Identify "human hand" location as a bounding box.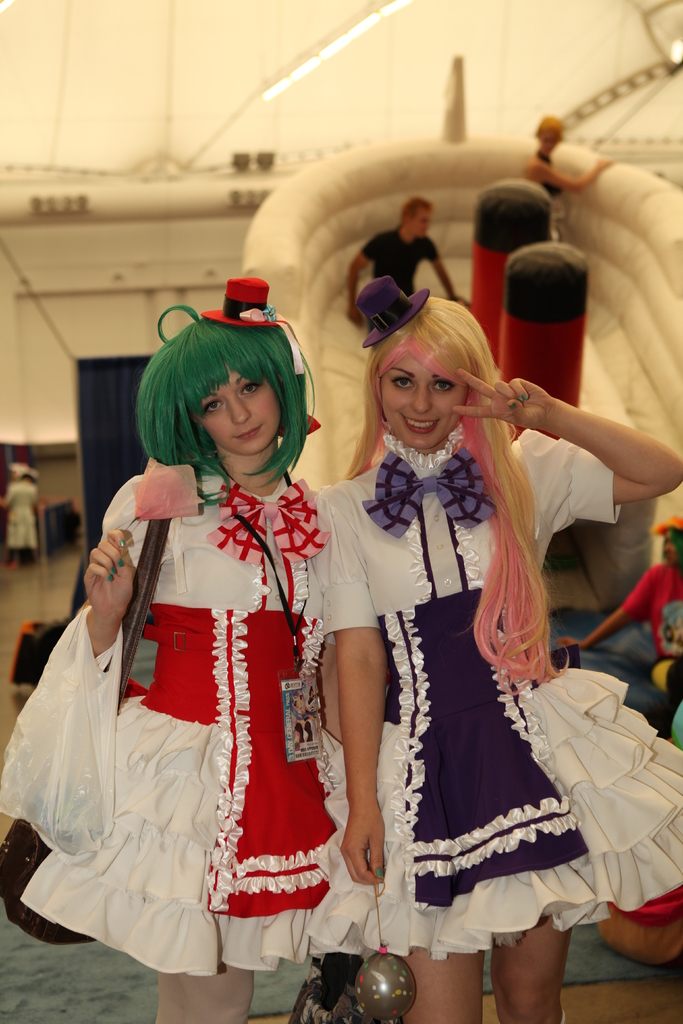
crop(336, 799, 388, 890).
